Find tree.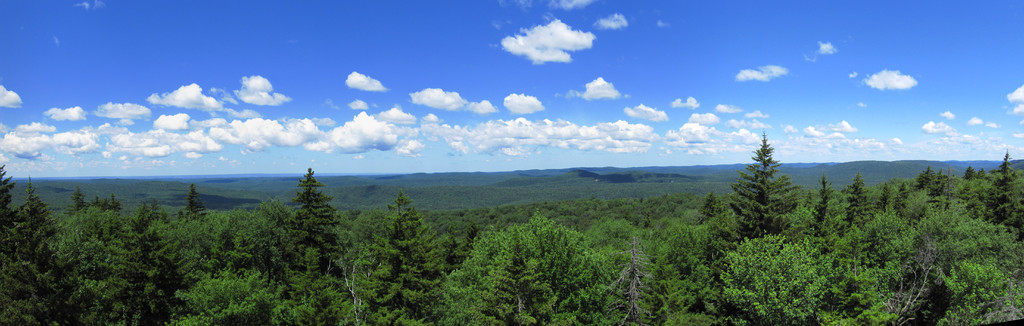
182,183,208,214.
